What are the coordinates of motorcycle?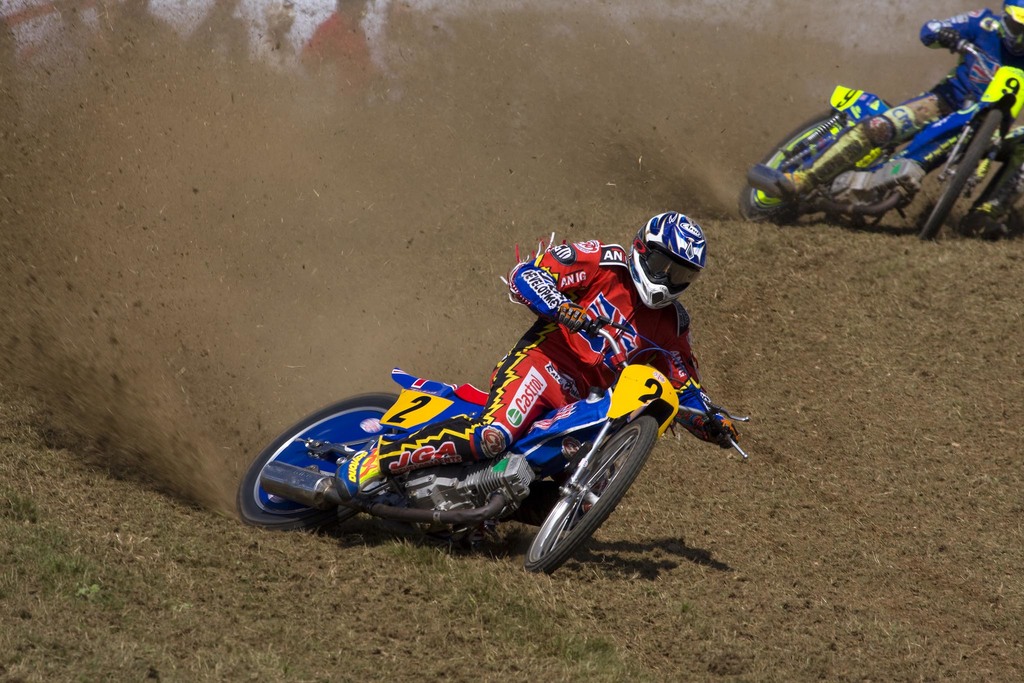
rect(248, 259, 752, 565).
